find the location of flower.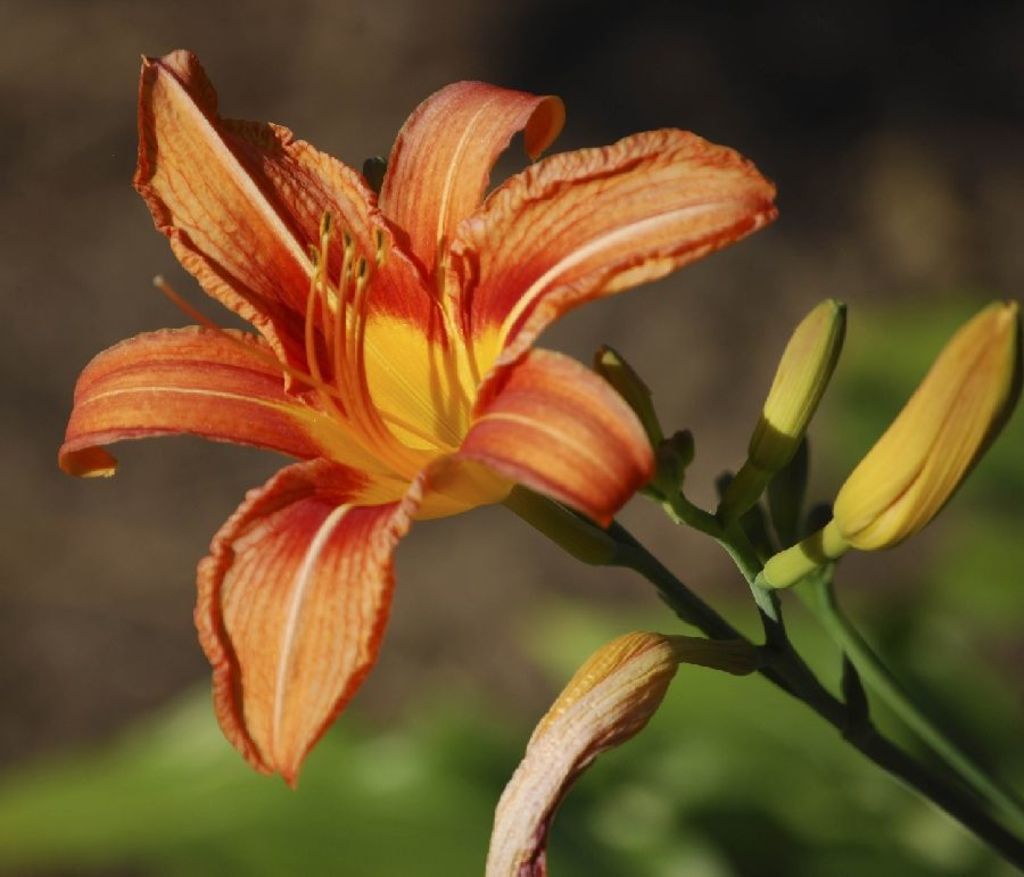
Location: (x1=57, y1=44, x2=779, y2=783).
